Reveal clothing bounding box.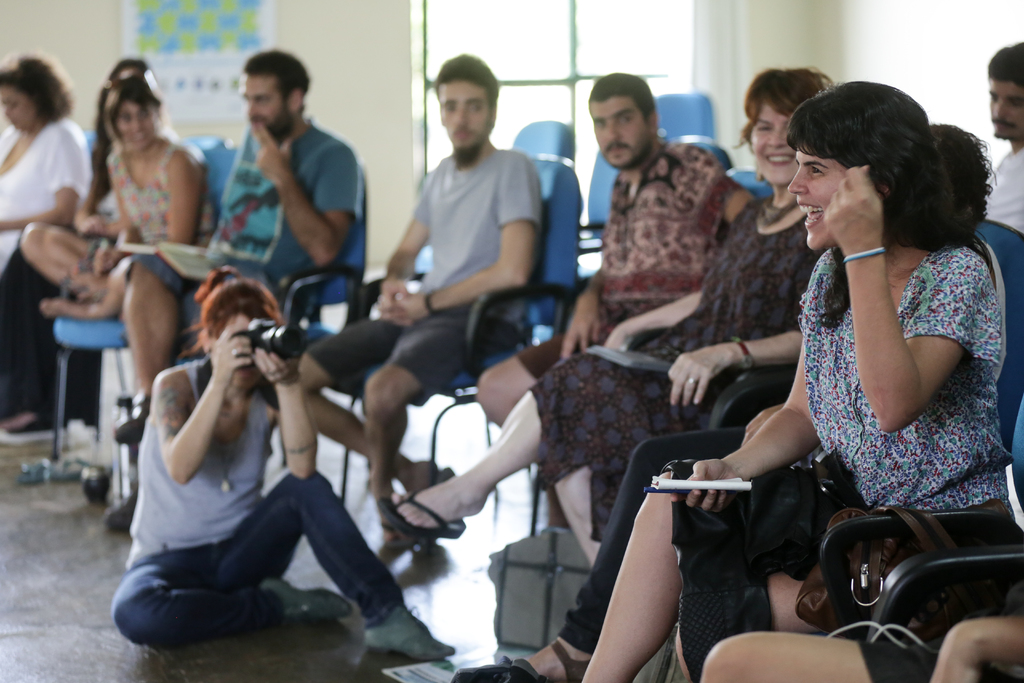
Revealed: [x1=979, y1=135, x2=1023, y2=235].
